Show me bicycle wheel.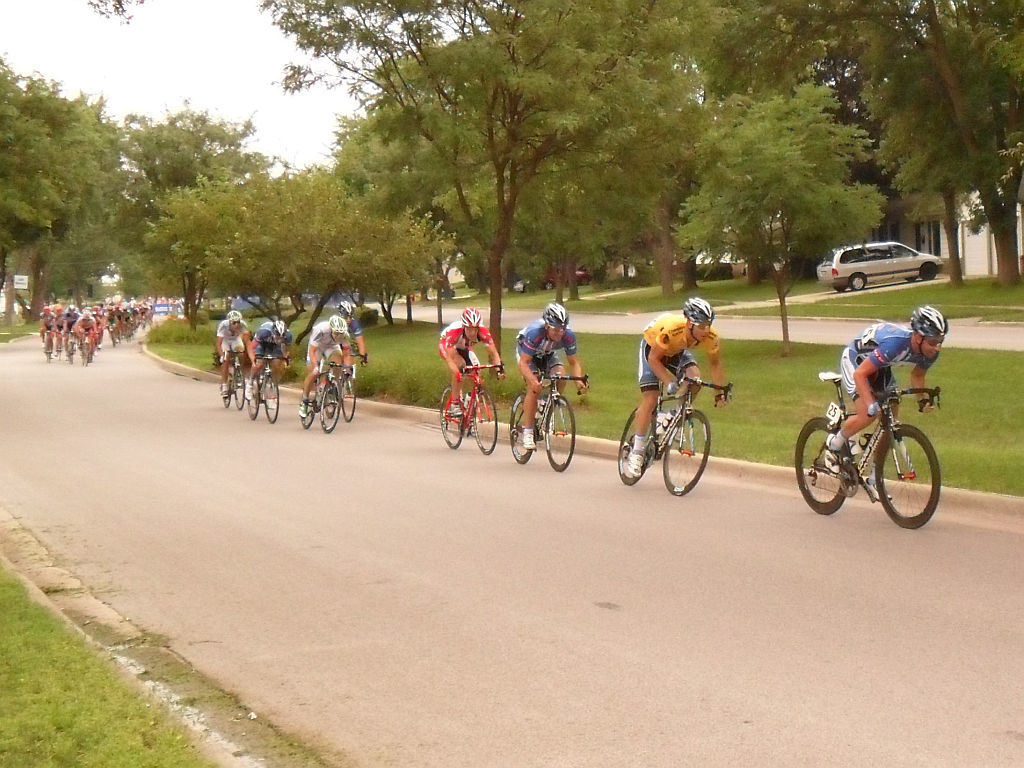
bicycle wheel is here: bbox(505, 397, 534, 465).
